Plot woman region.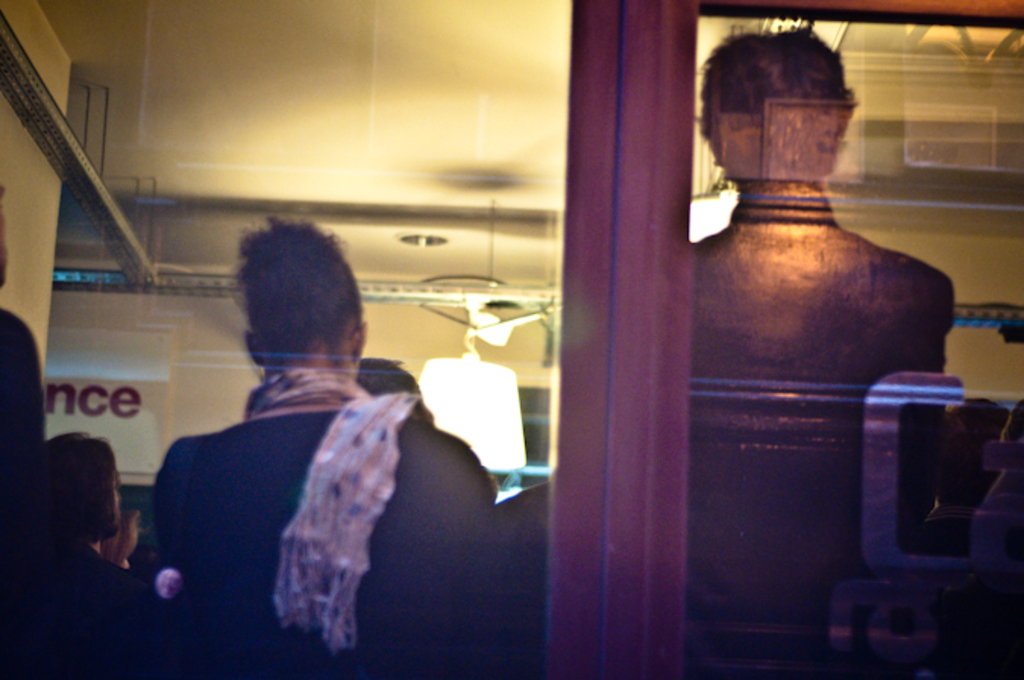
Plotted at [36, 433, 153, 631].
